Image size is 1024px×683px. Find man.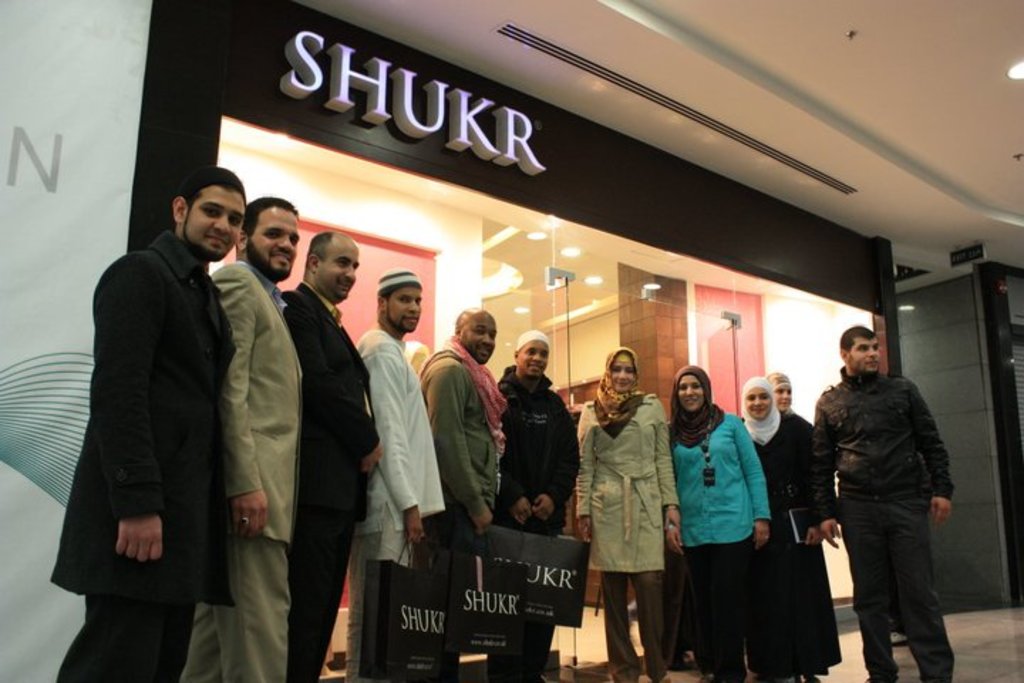
select_region(661, 357, 779, 680).
